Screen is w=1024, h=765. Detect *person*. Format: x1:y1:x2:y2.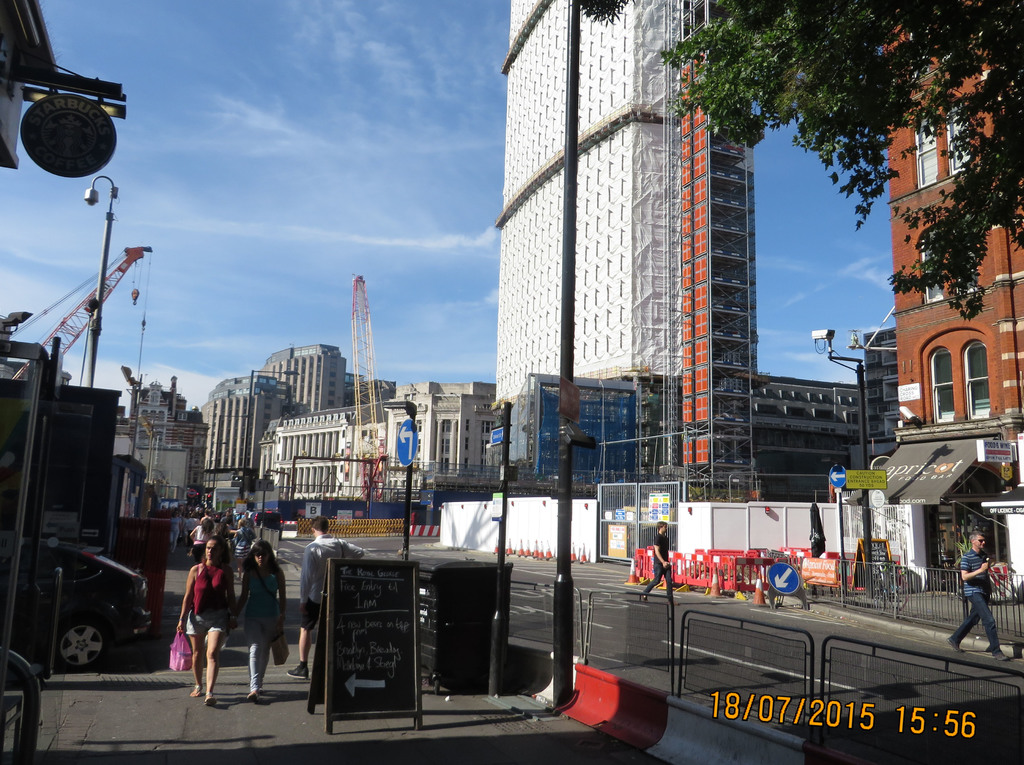
166:519:241:715.
